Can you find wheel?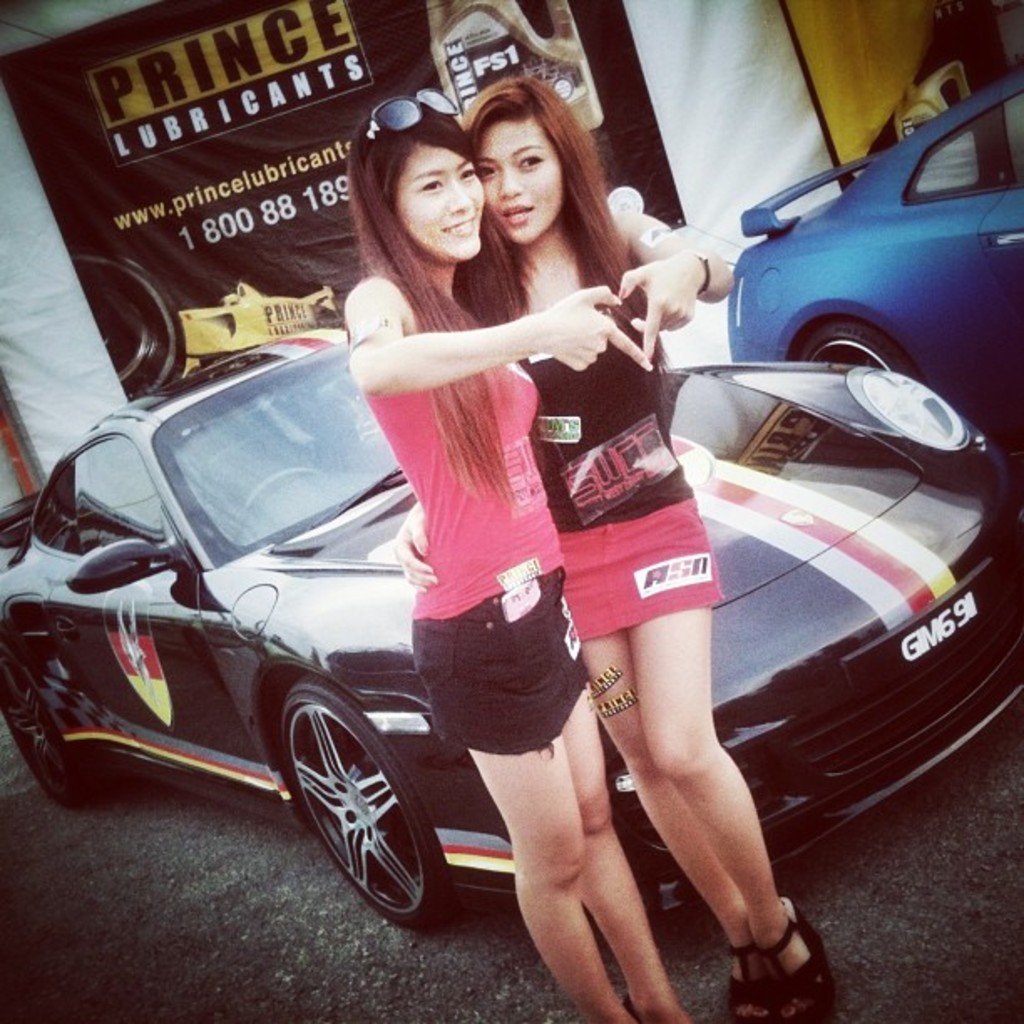
Yes, bounding box: rect(788, 308, 909, 383).
